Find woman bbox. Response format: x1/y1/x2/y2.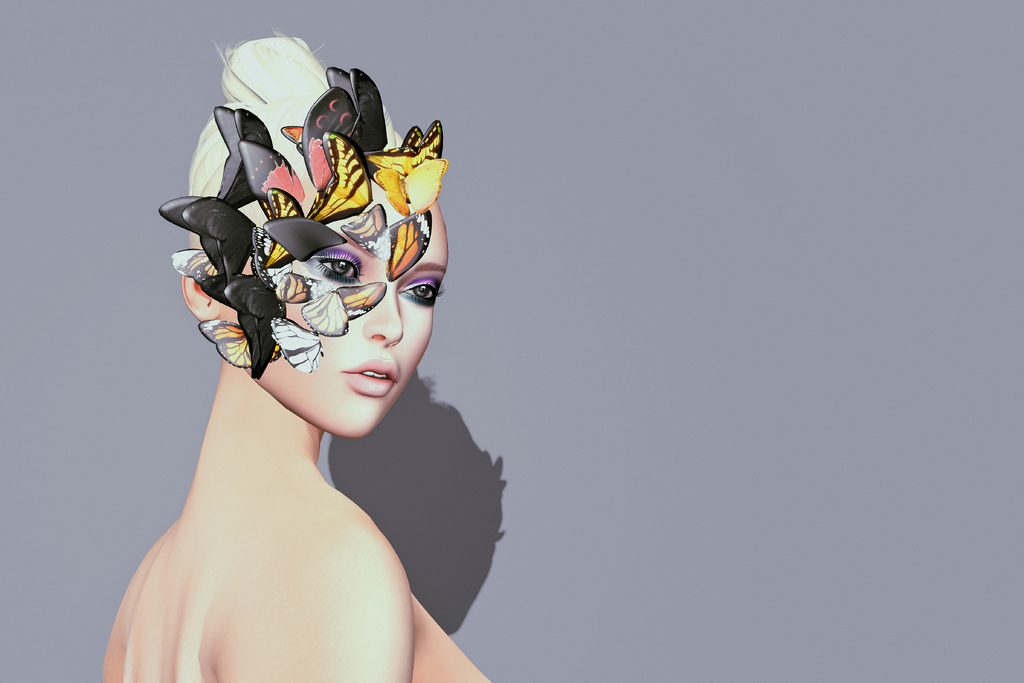
105/65/562/675.
